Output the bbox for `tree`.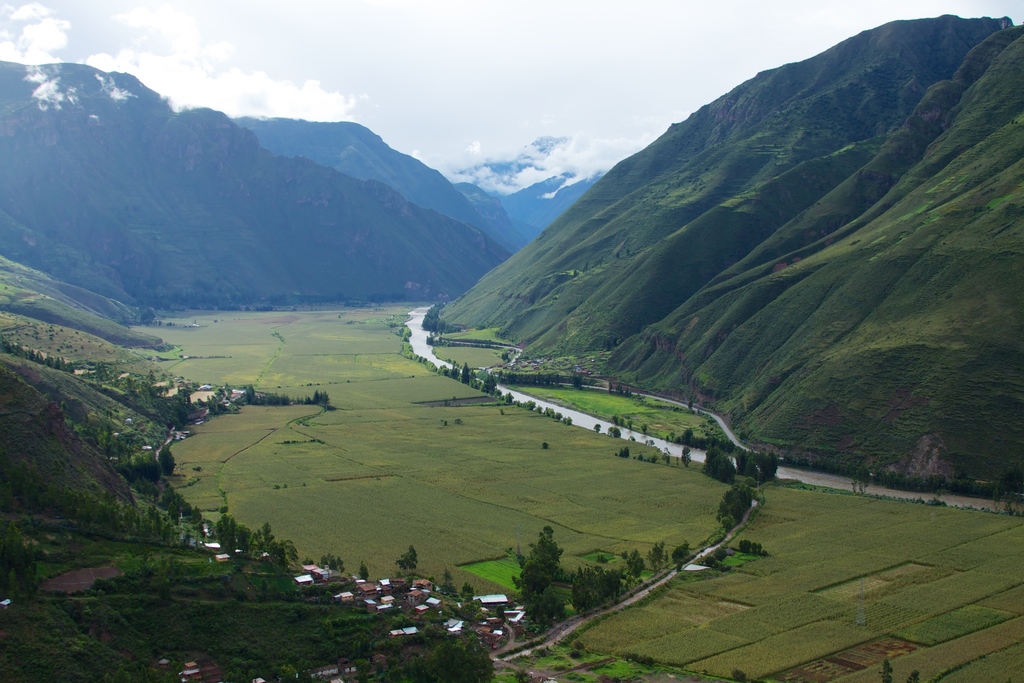
rect(566, 563, 624, 617).
